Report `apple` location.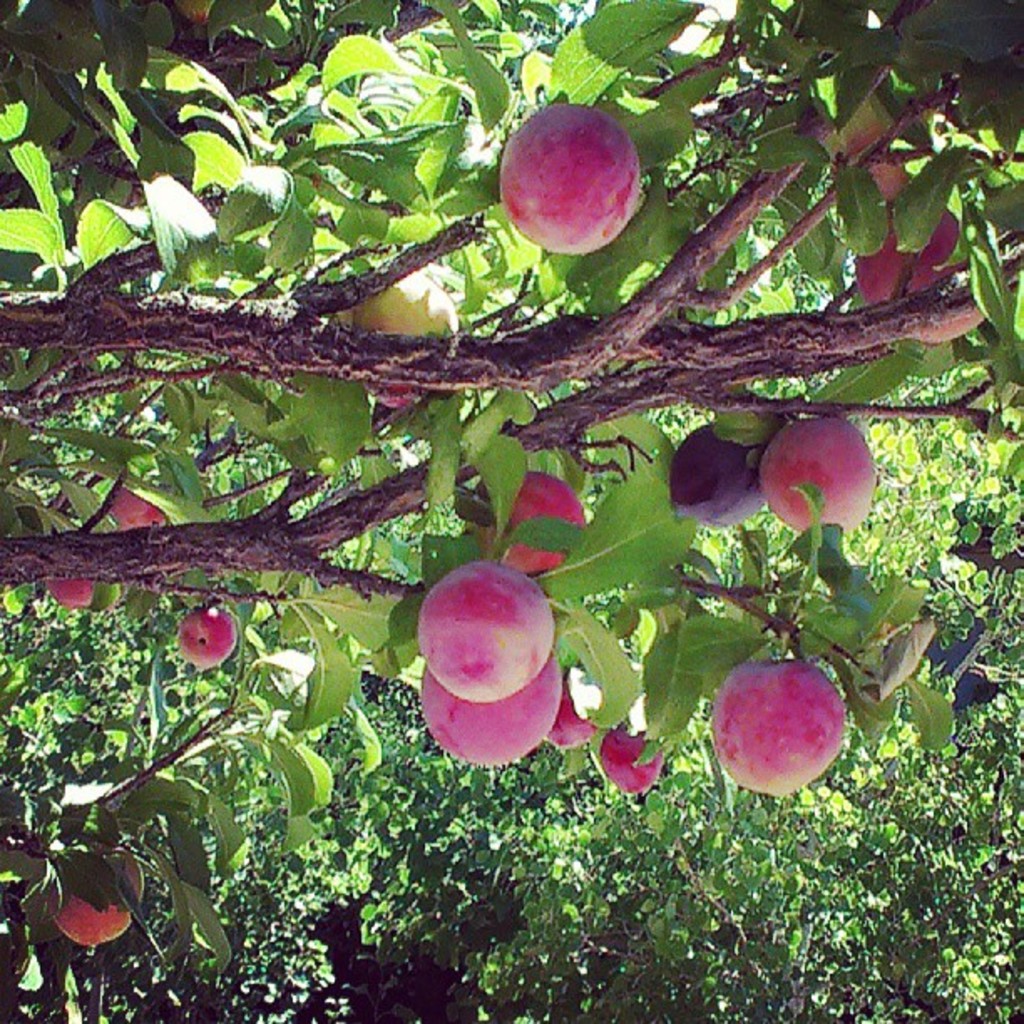
Report: l=668, t=412, r=760, b=527.
